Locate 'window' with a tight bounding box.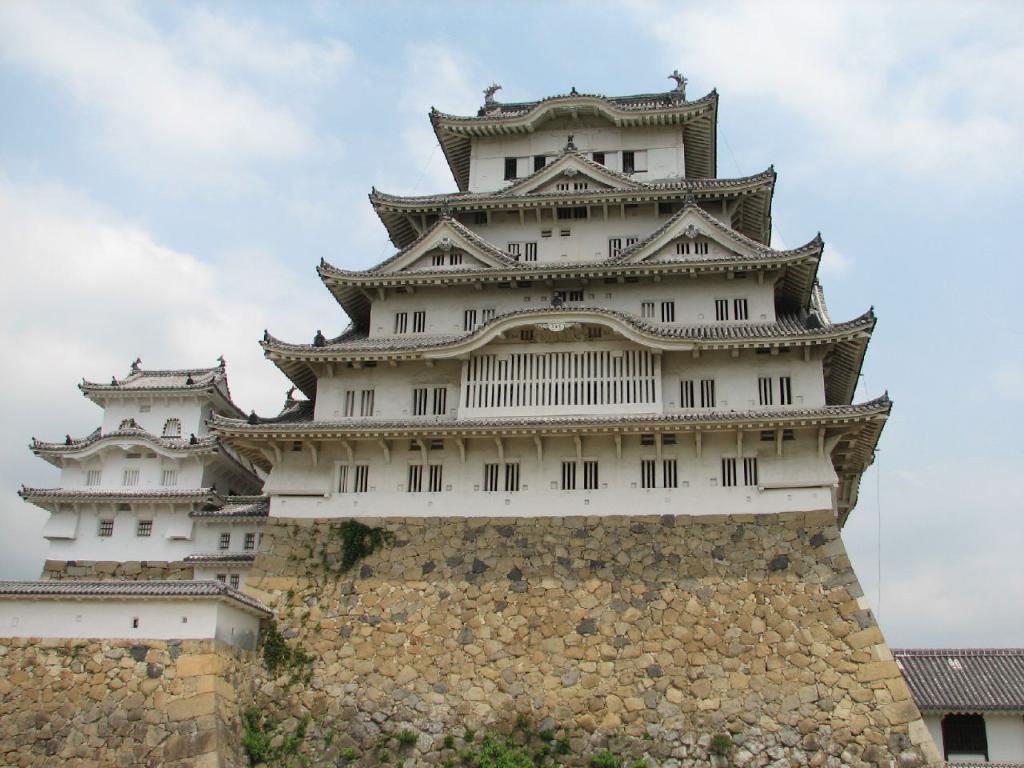
[x1=335, y1=461, x2=375, y2=502].
